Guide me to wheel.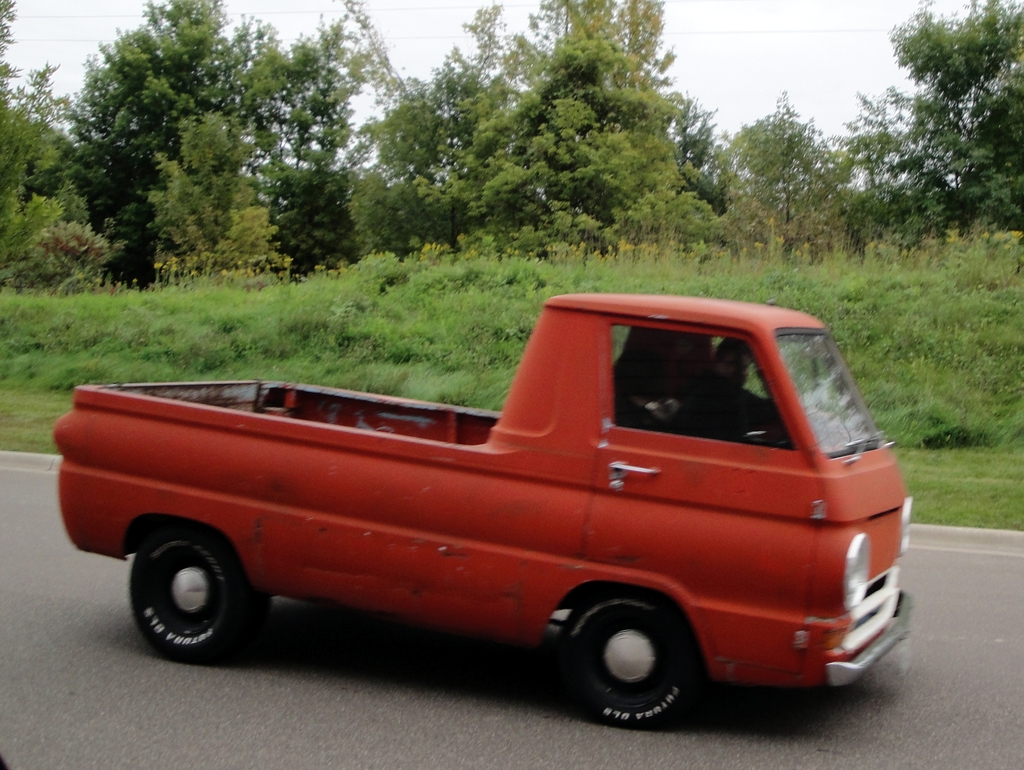
Guidance: x1=558 y1=592 x2=690 y2=728.
